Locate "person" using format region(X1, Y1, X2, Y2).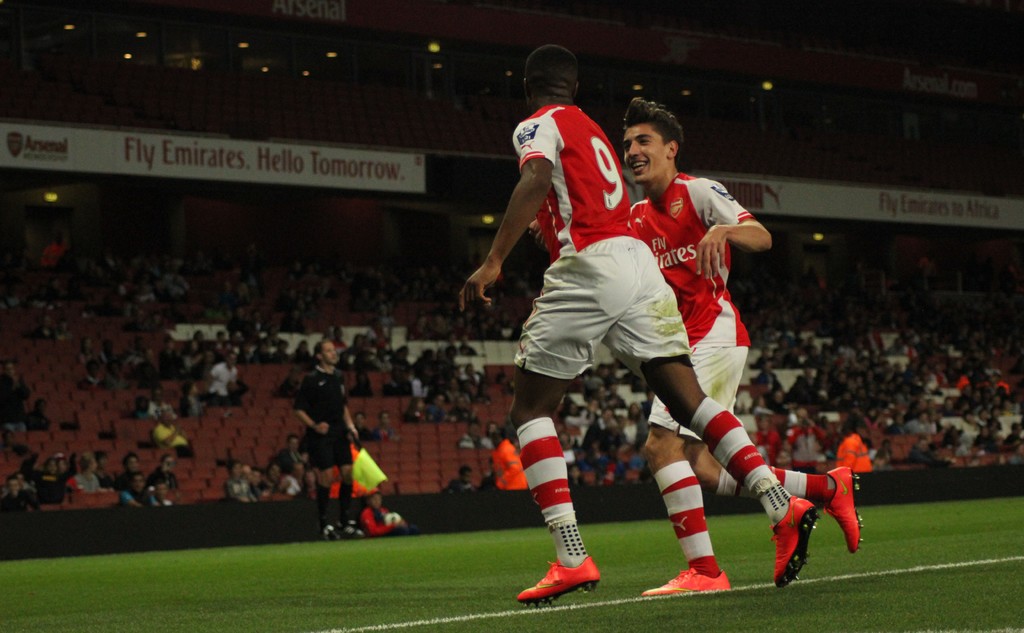
region(830, 433, 867, 494).
